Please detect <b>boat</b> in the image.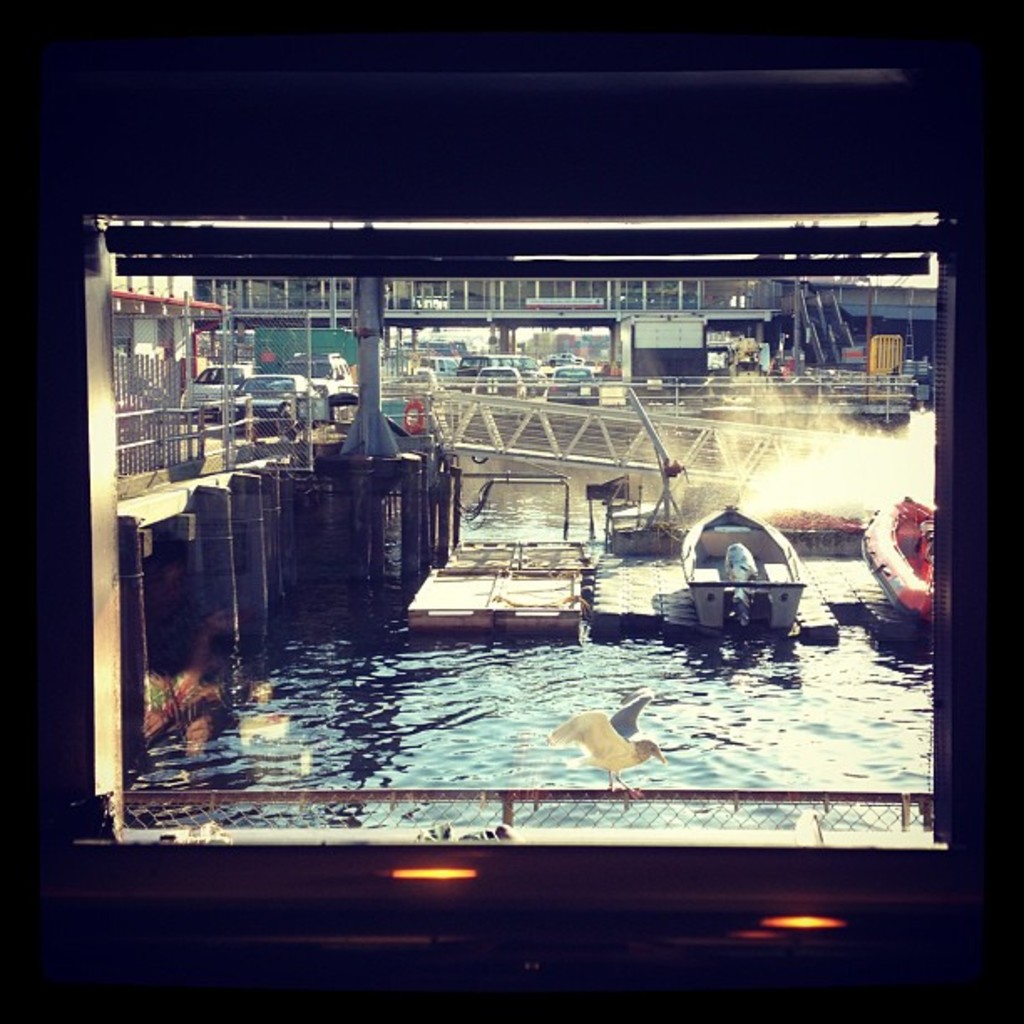
region(892, 497, 937, 624).
